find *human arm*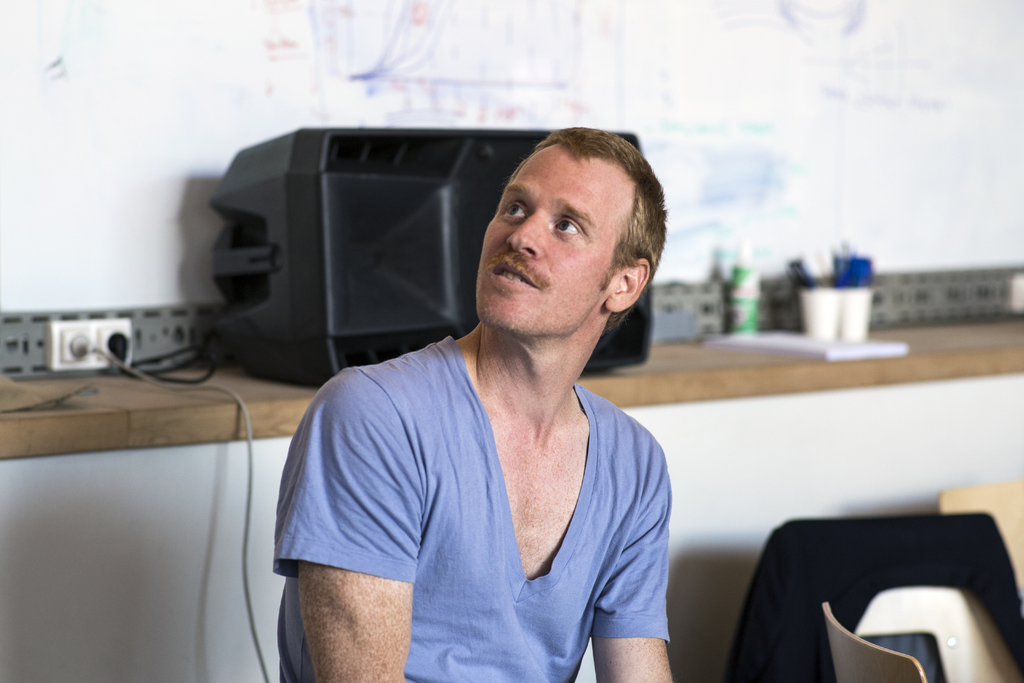
detection(593, 423, 682, 682)
